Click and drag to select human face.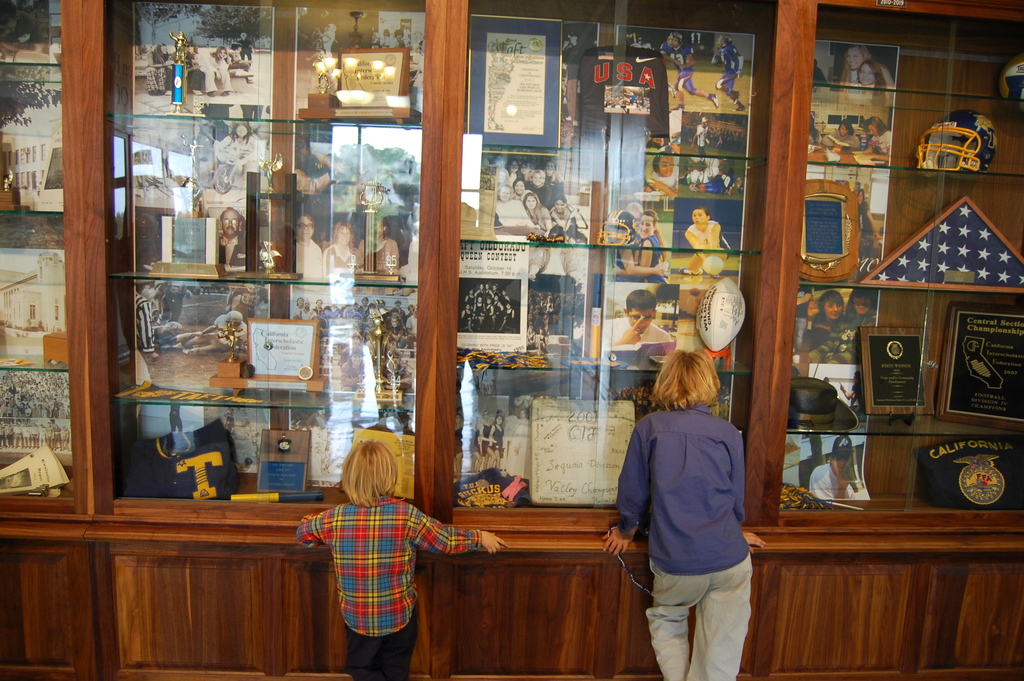
Selection: 845, 44, 861, 67.
